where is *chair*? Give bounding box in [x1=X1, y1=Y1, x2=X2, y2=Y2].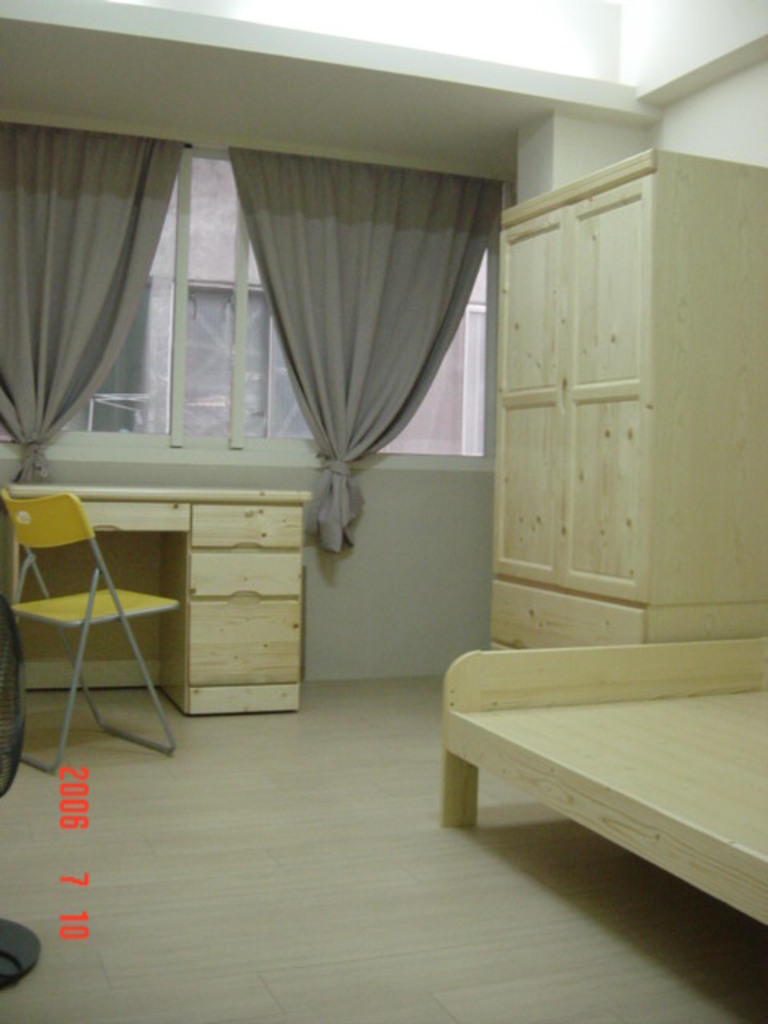
[x1=13, y1=469, x2=168, y2=763].
